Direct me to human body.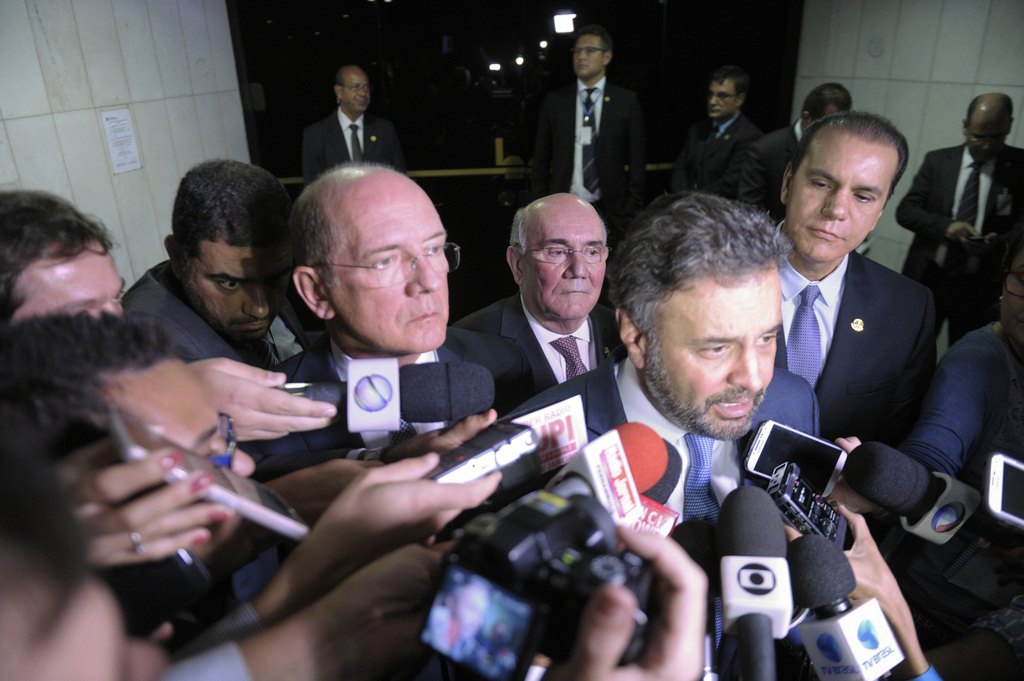
Direction: [262,156,524,447].
